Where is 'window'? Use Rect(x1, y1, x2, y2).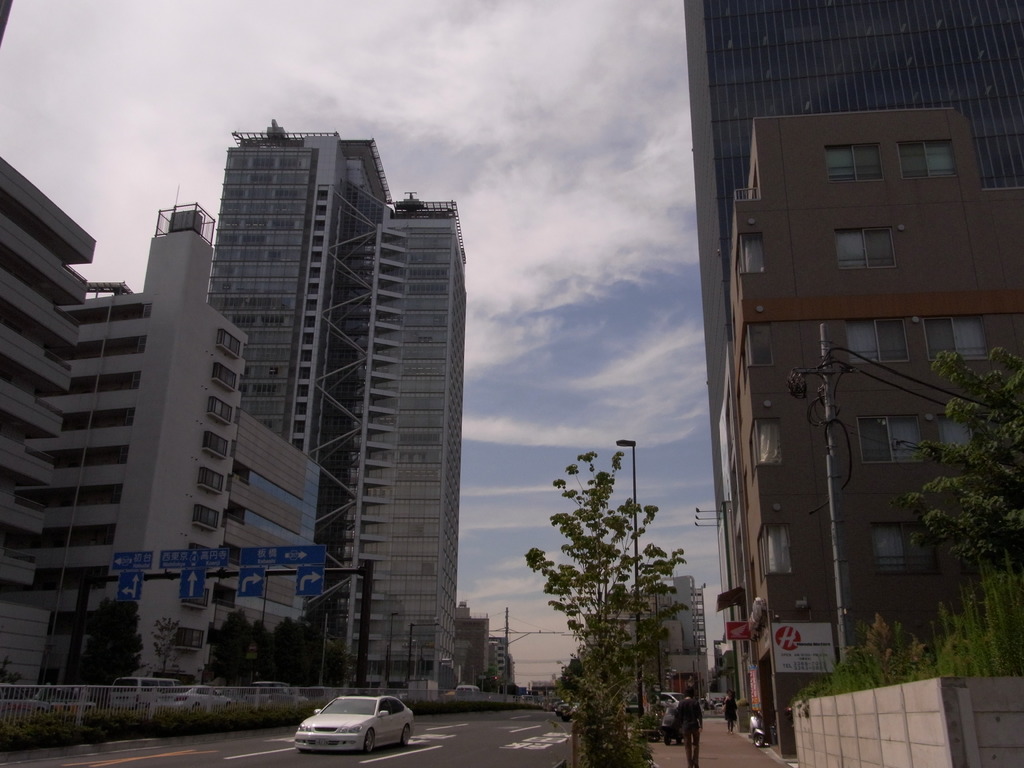
Rect(202, 434, 231, 461).
